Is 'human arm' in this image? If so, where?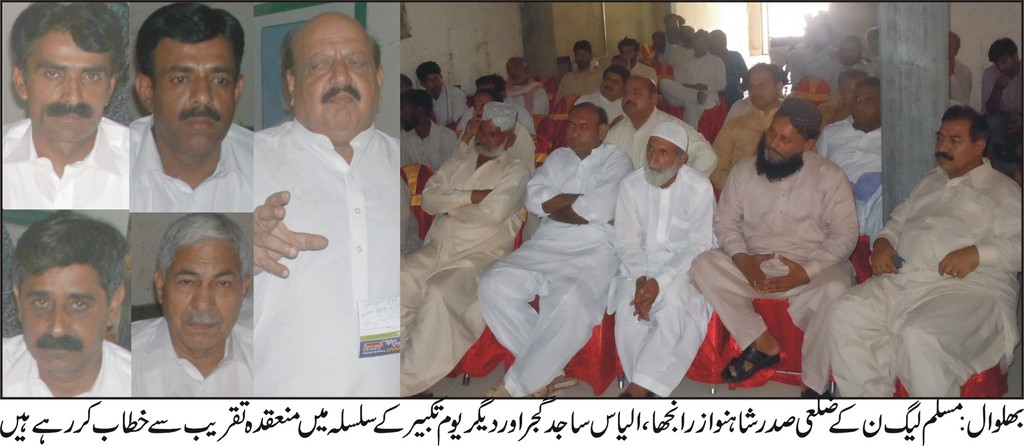
Yes, at x1=876 y1=182 x2=942 y2=267.
